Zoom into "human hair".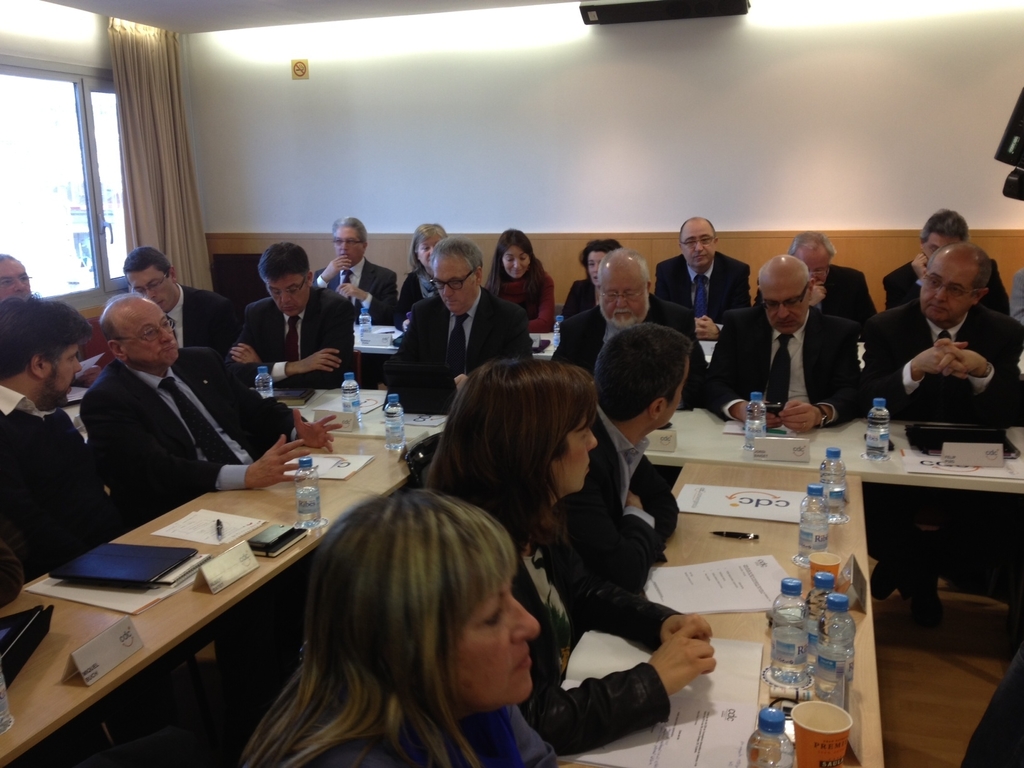
Zoom target: <bbox>97, 292, 143, 346</bbox>.
